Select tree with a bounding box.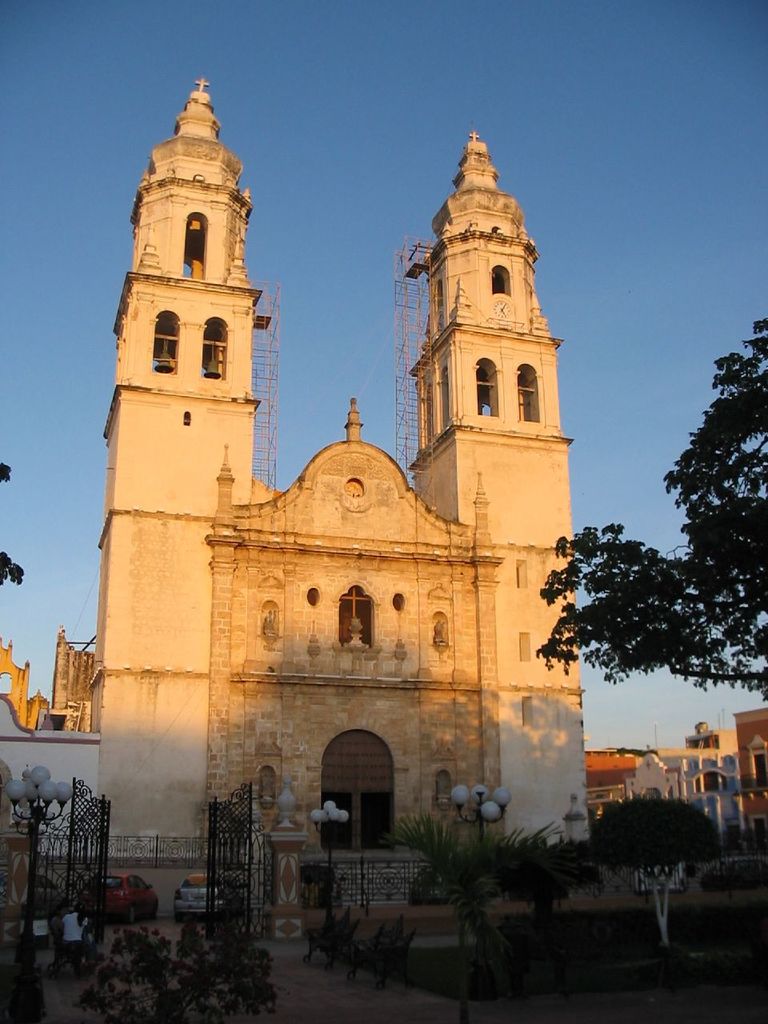
(left=588, top=782, right=708, bottom=975).
